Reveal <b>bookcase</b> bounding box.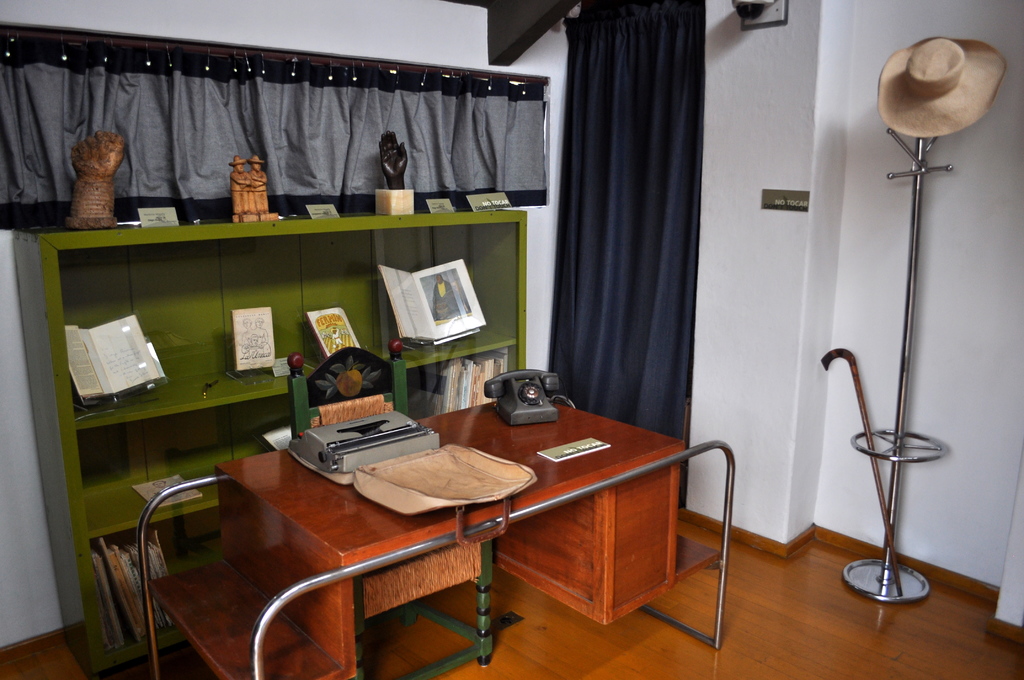
Revealed: [14,209,528,674].
